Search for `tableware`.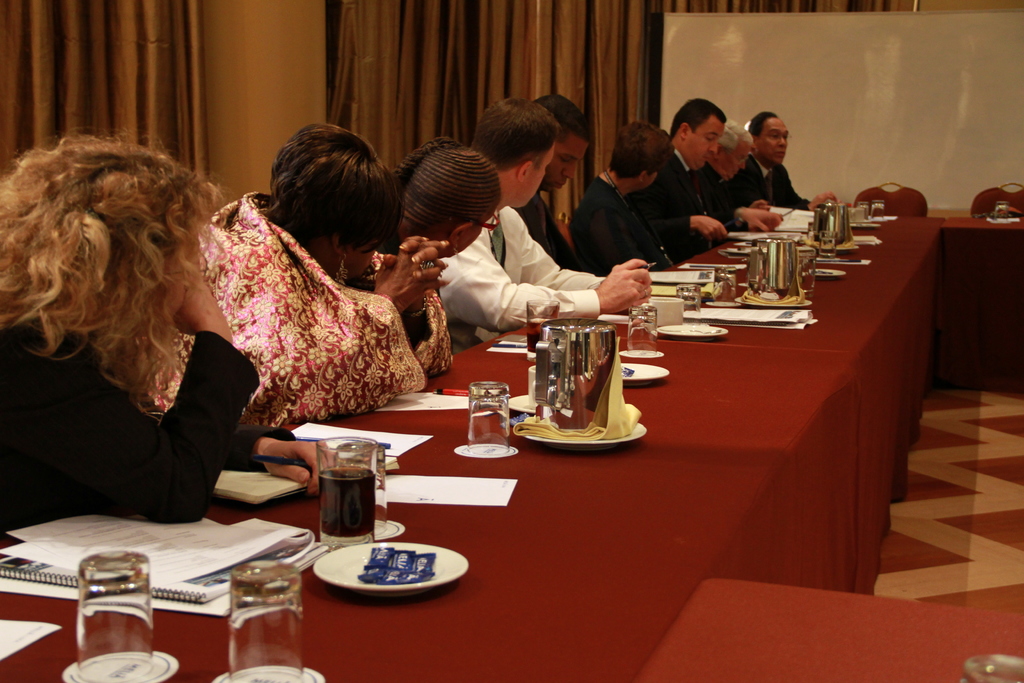
Found at 649, 300, 689, 331.
